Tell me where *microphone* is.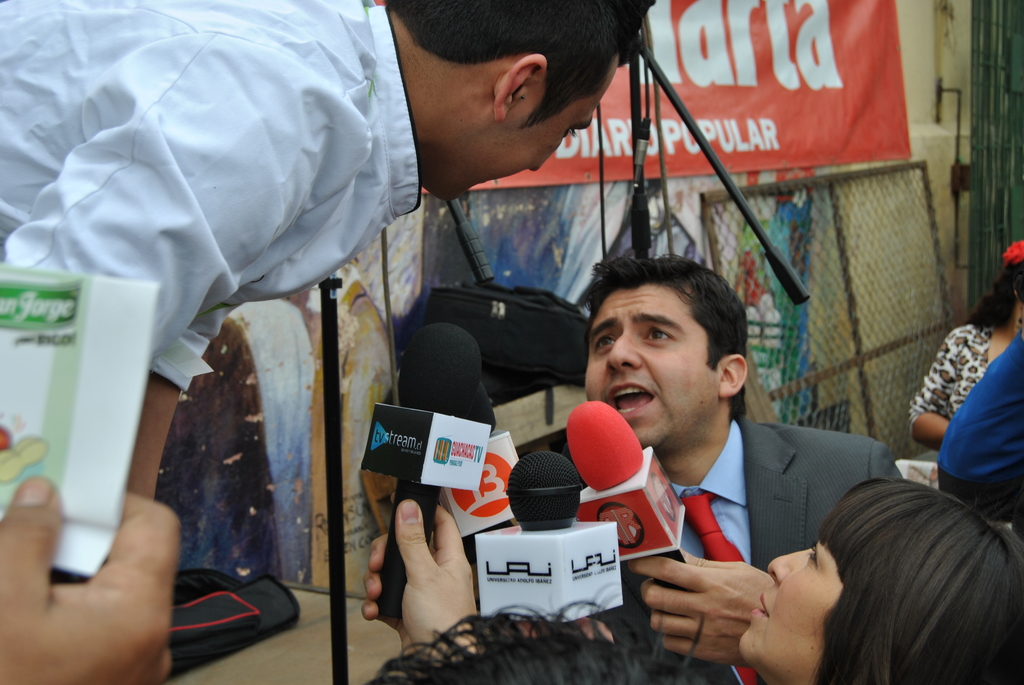
*microphone* is at {"x1": 559, "y1": 390, "x2": 716, "y2": 672}.
